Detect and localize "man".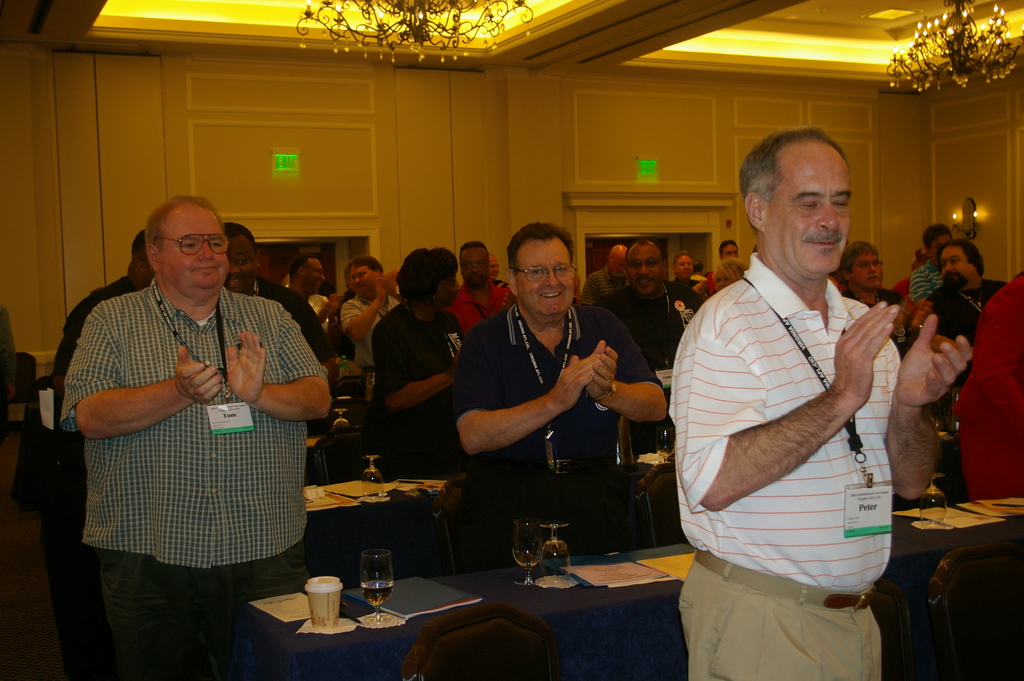
Localized at (x1=671, y1=106, x2=932, y2=671).
